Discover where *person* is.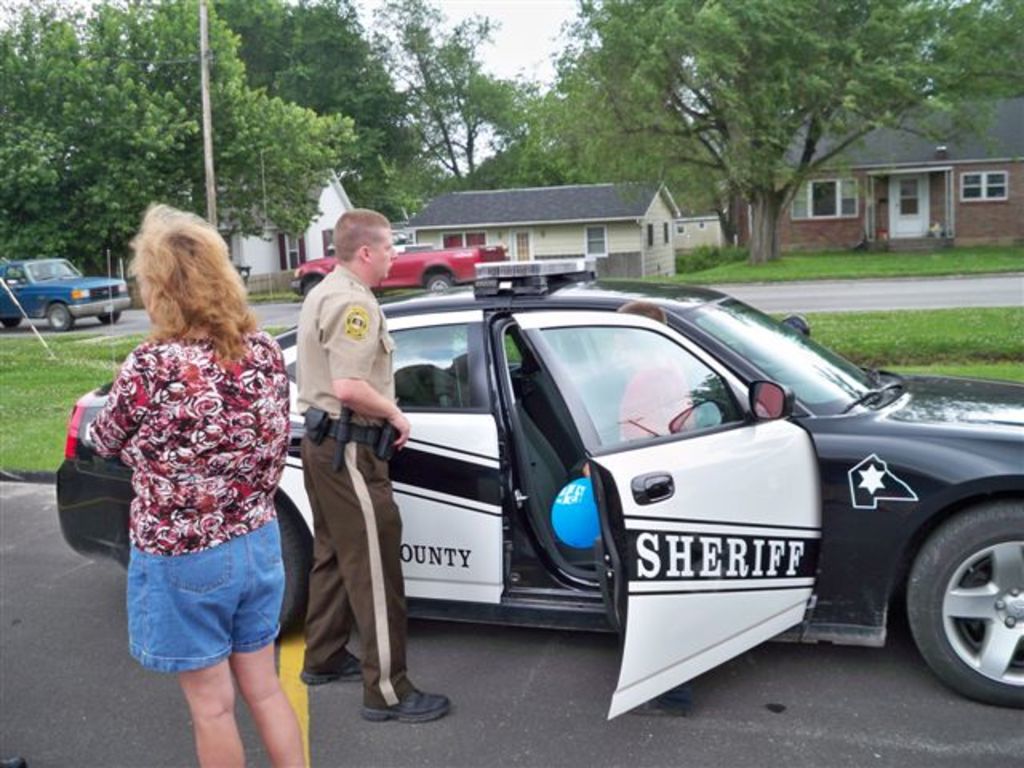
Discovered at box(280, 206, 400, 714).
